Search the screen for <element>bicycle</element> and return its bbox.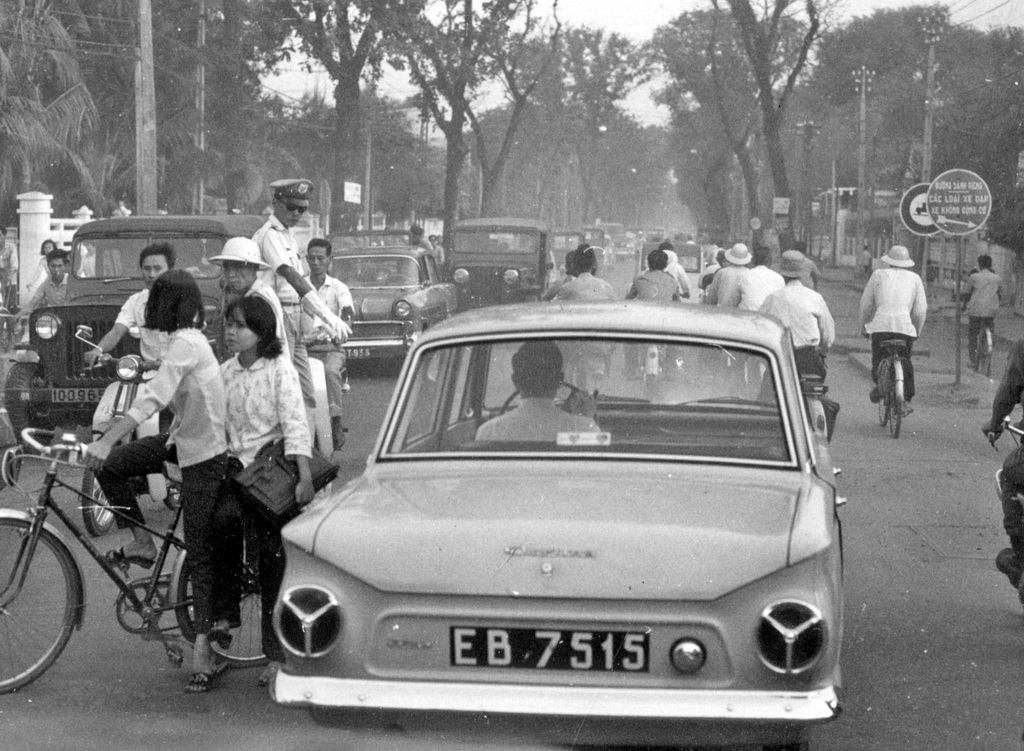
Found: x1=867 y1=335 x2=909 y2=441.
